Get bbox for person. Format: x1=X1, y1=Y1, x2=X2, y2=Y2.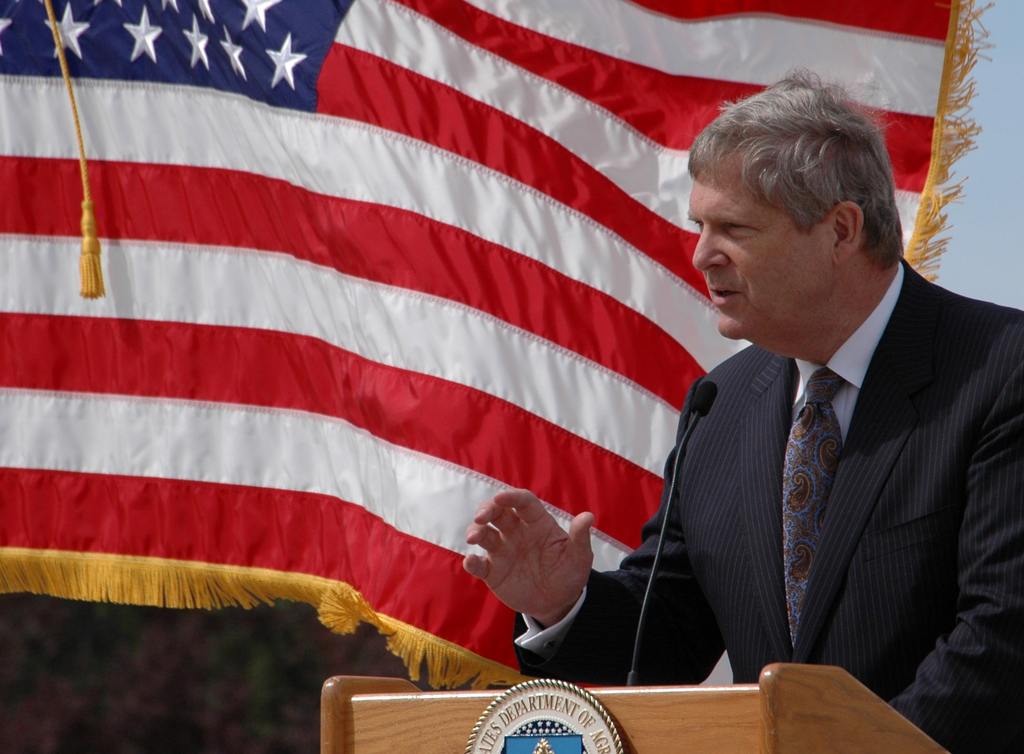
x1=604, y1=72, x2=1003, y2=726.
